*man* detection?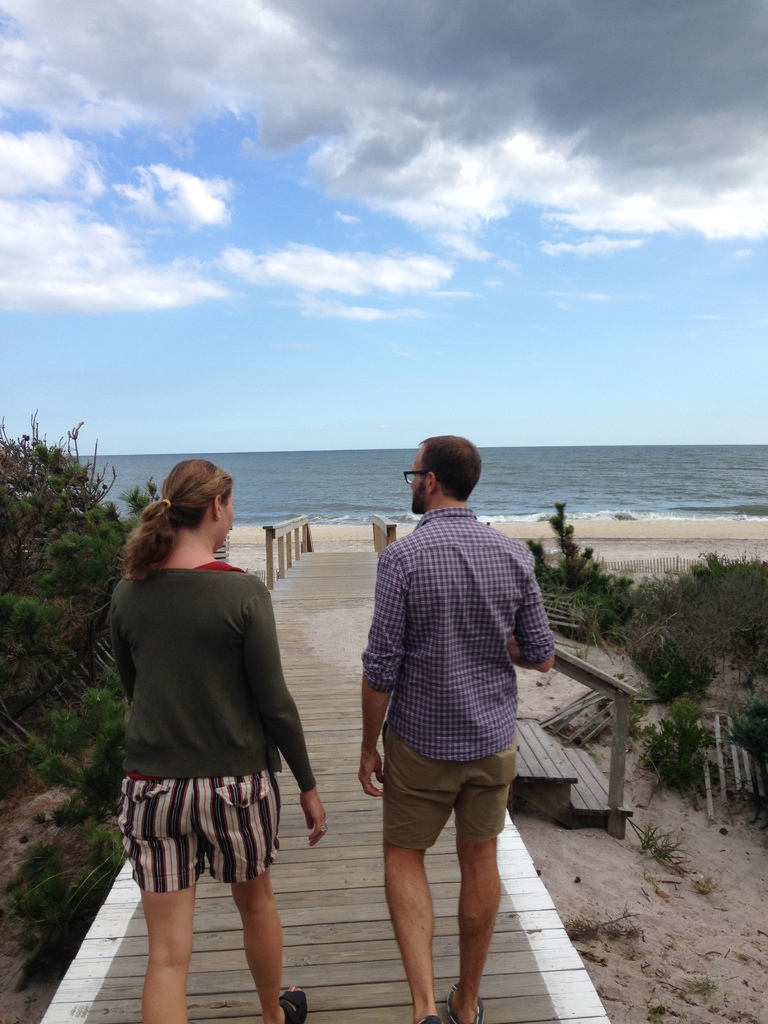
344 431 564 993
